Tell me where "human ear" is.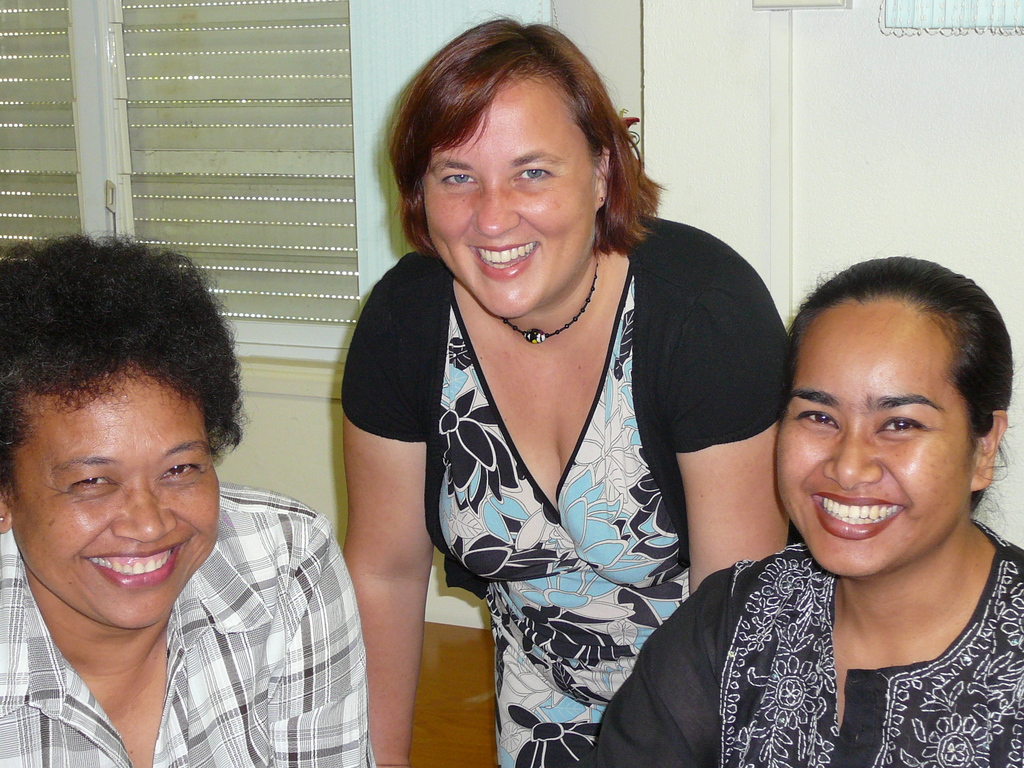
"human ear" is at x1=0, y1=490, x2=15, y2=532.
